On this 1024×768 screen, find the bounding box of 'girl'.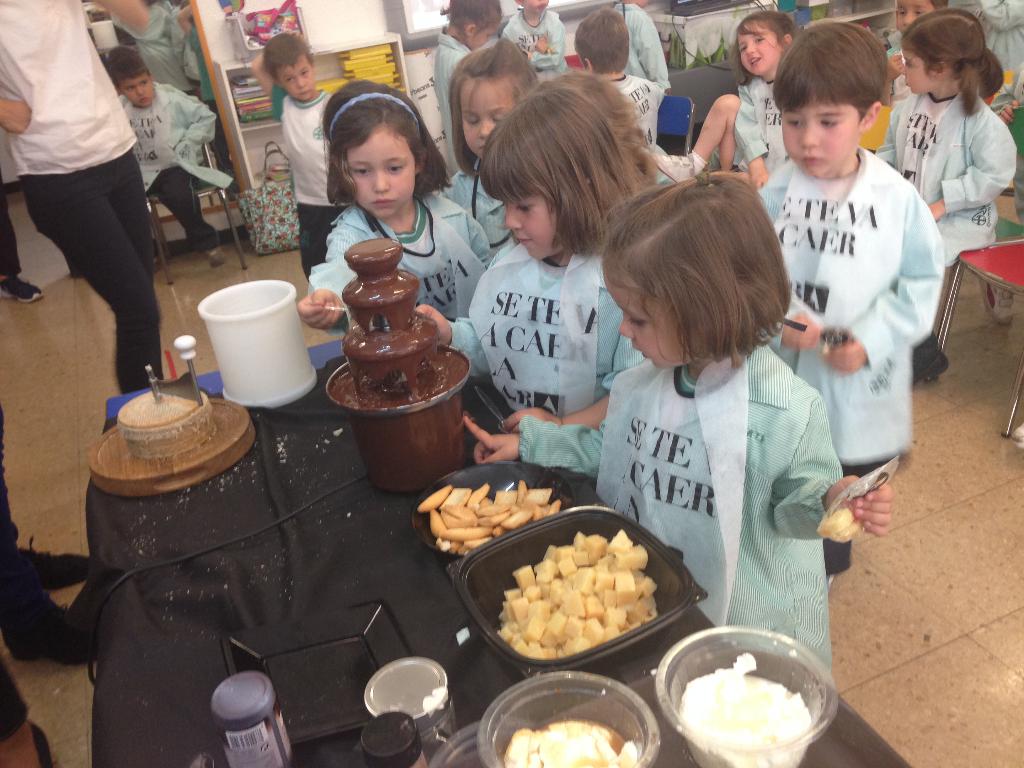
Bounding box: x1=445, y1=38, x2=537, y2=253.
